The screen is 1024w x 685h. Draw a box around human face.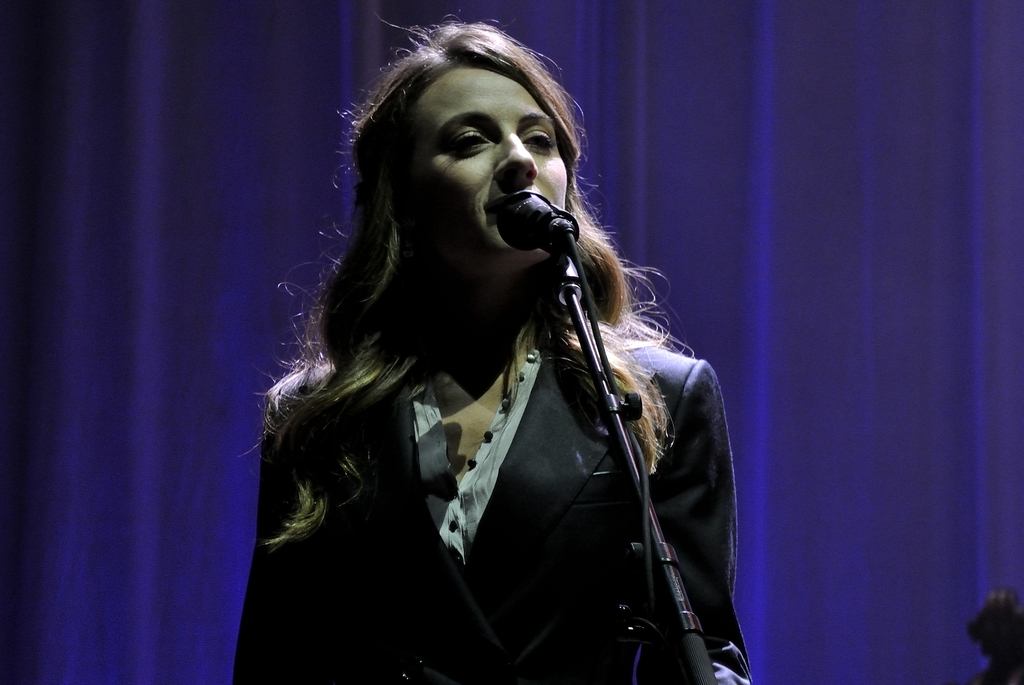
(x1=395, y1=67, x2=566, y2=258).
